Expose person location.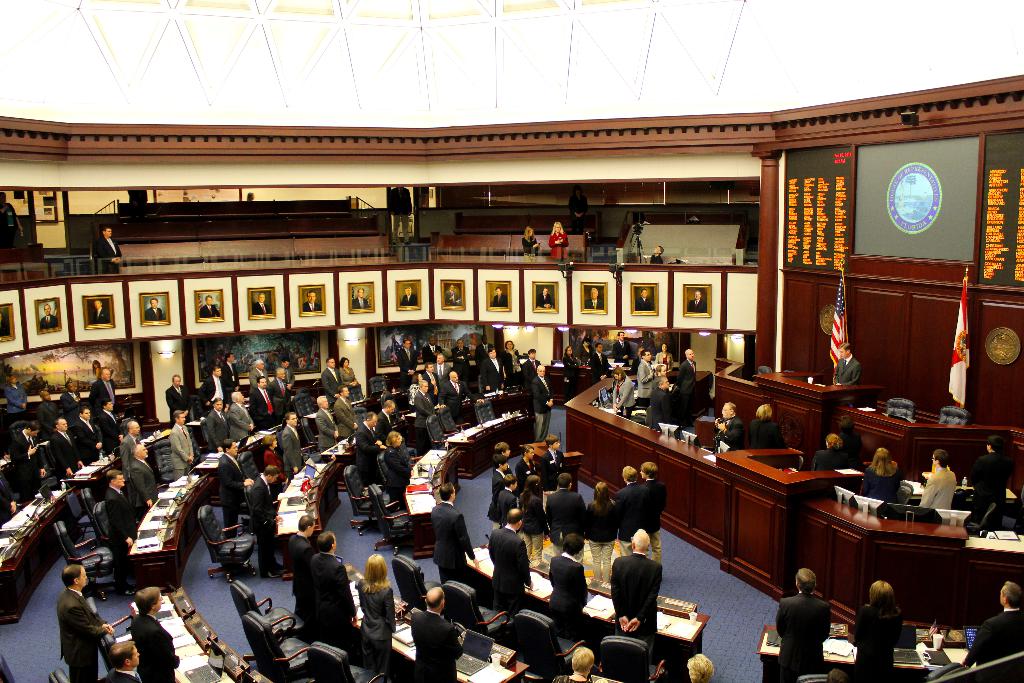
Exposed at bbox=(518, 220, 541, 263).
